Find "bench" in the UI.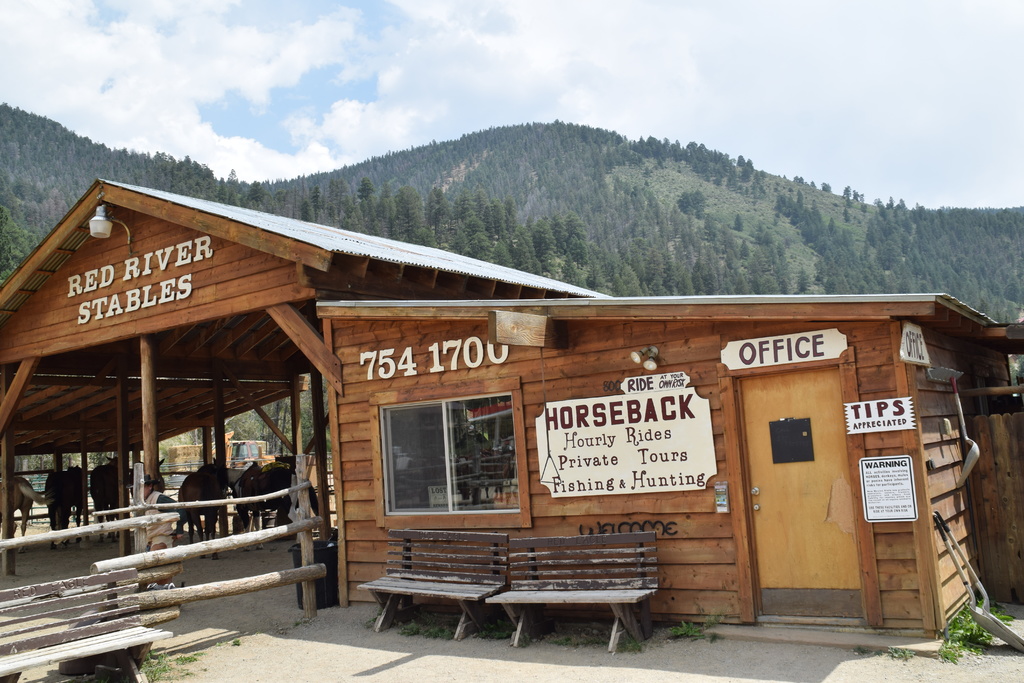
UI element at {"x1": 354, "y1": 530, "x2": 504, "y2": 642}.
